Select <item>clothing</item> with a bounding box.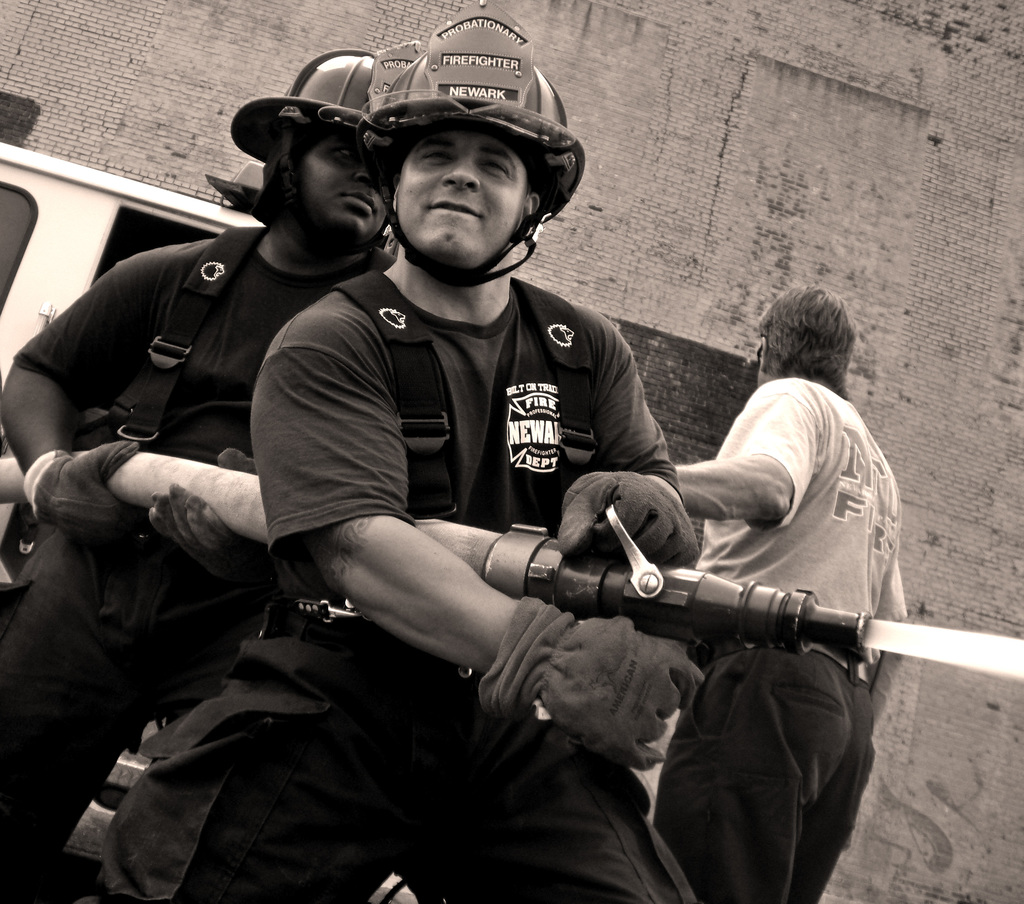
pyautogui.locateOnScreen(81, 271, 808, 892).
